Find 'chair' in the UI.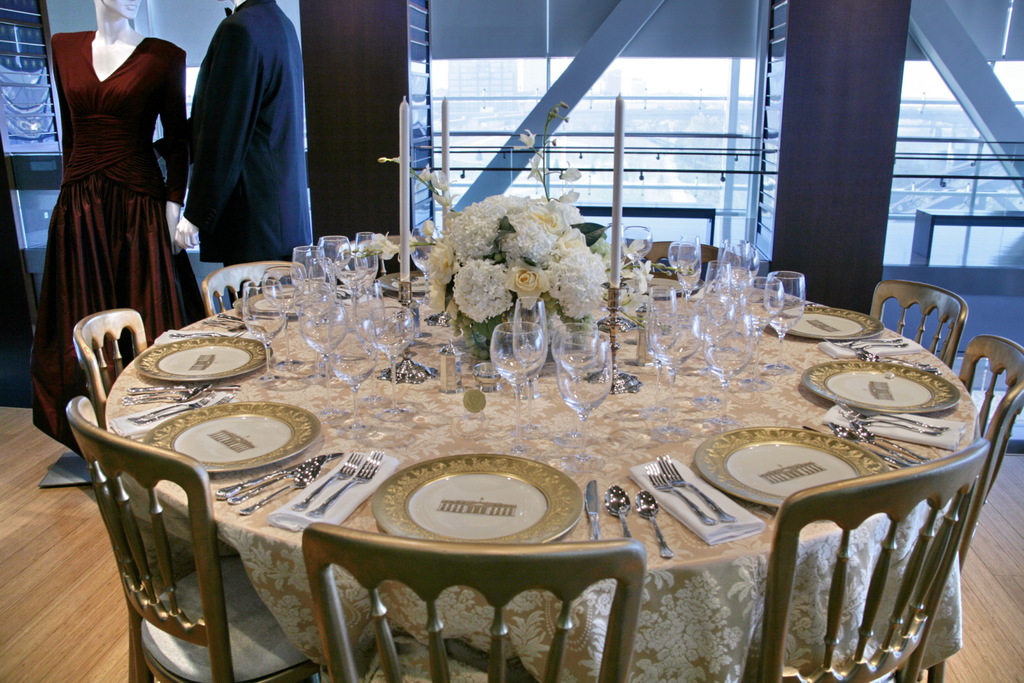
UI element at rect(960, 331, 1023, 571).
